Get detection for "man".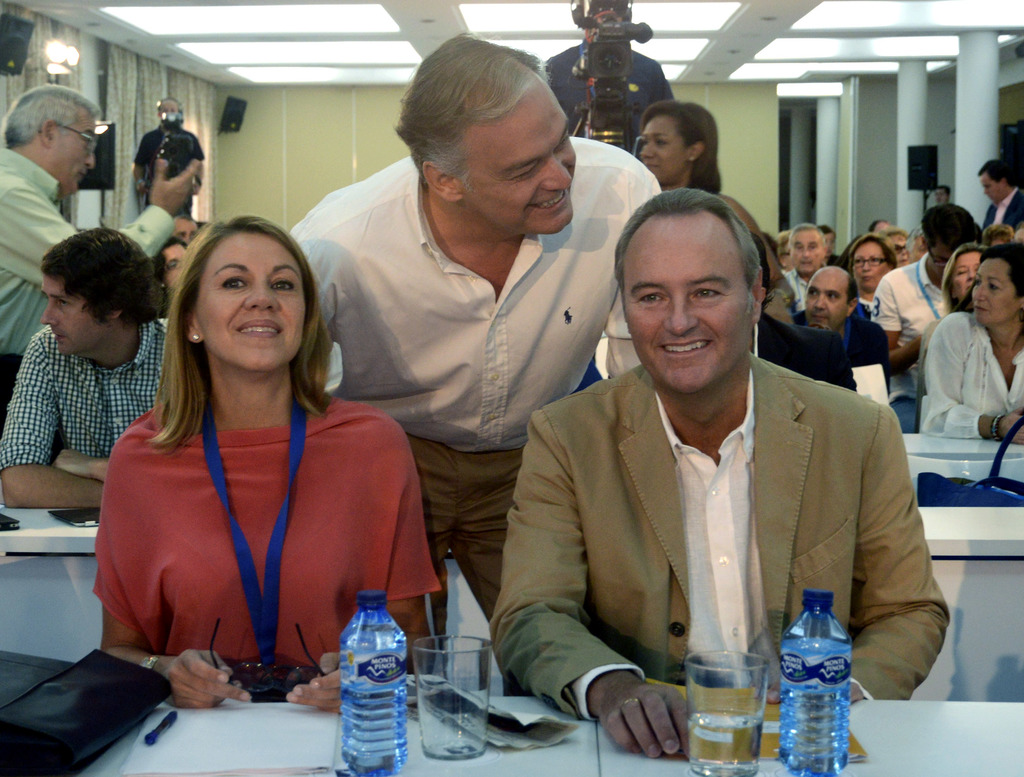
Detection: x1=515, y1=227, x2=938, y2=761.
